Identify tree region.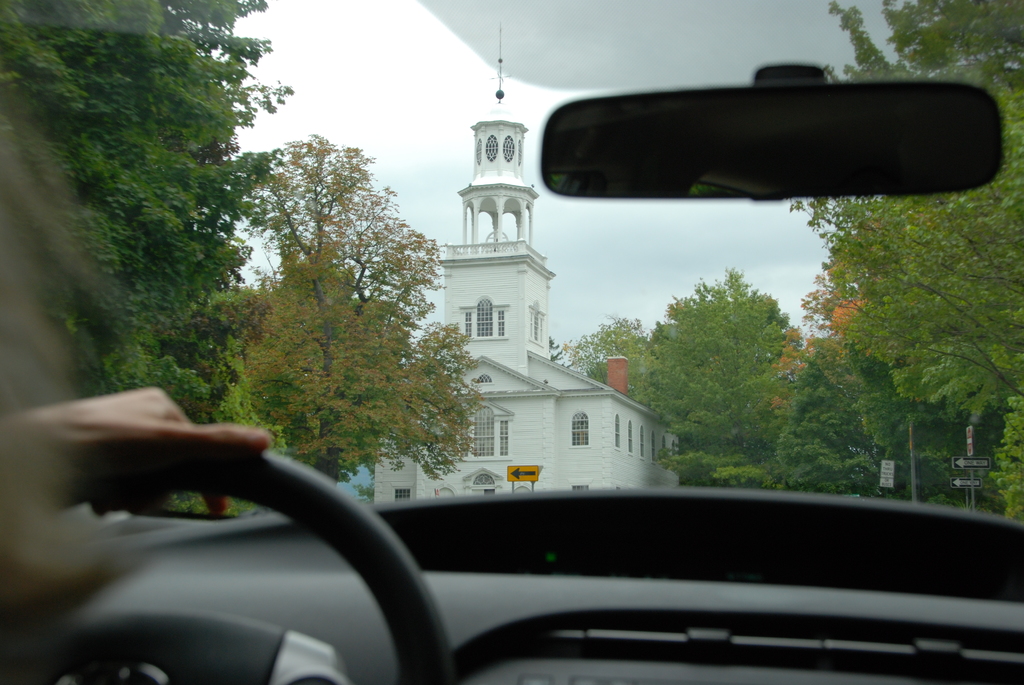
Region: <region>208, 111, 456, 478</region>.
